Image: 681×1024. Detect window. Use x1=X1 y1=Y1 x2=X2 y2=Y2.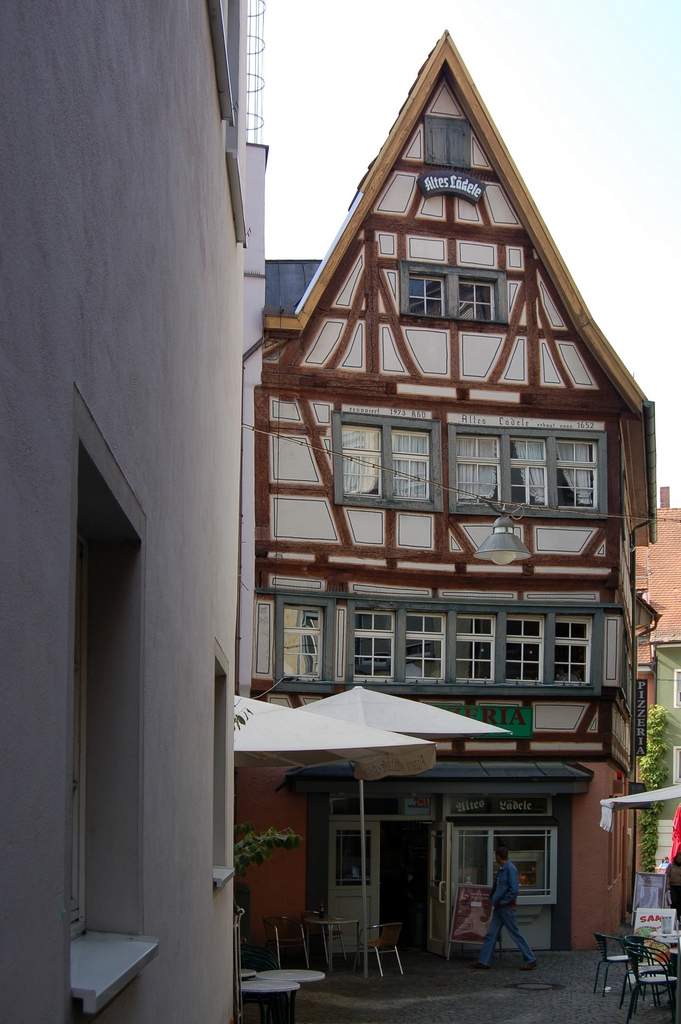
x1=403 y1=273 x2=499 y2=316.
